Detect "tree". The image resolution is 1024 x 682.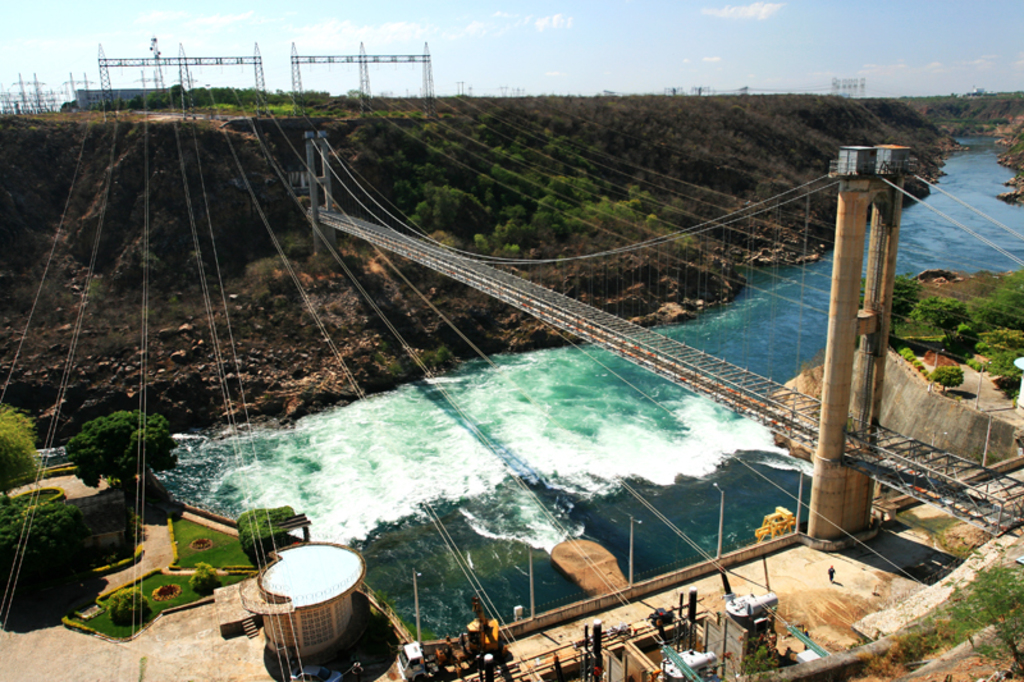
x1=0, y1=395, x2=51, y2=502.
